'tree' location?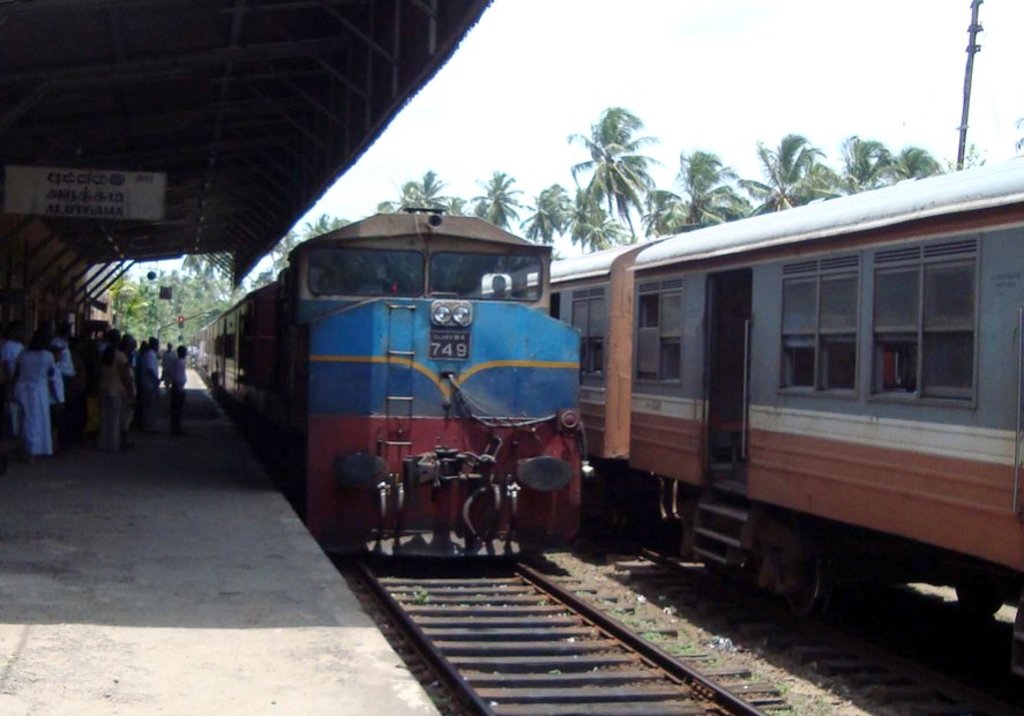
[252, 224, 341, 279]
